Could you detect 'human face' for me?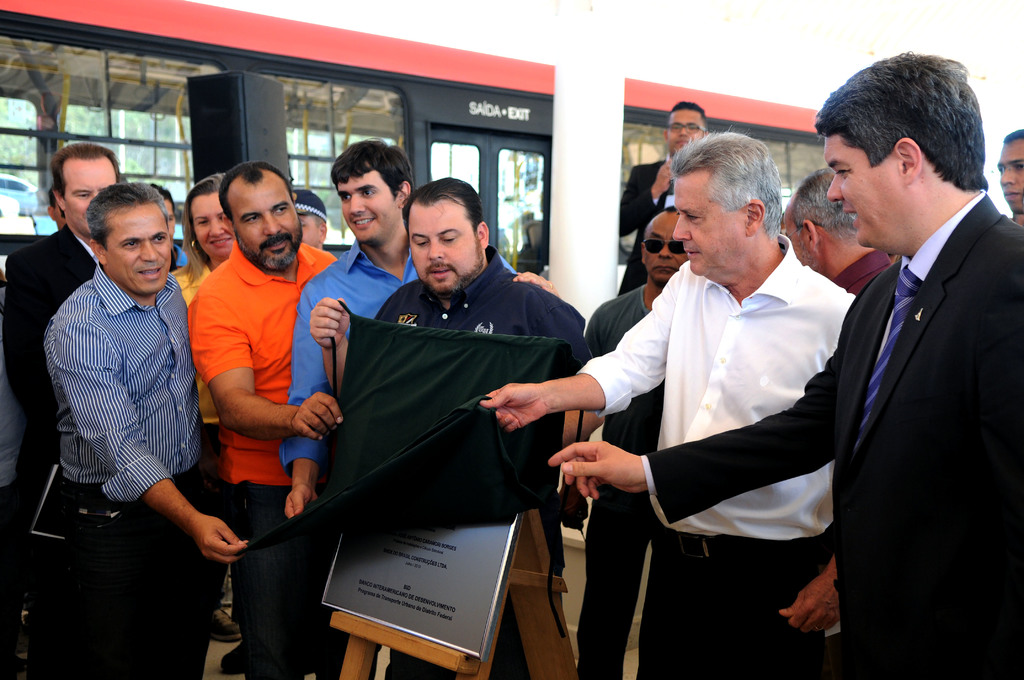
Detection result: bbox(670, 113, 701, 153).
